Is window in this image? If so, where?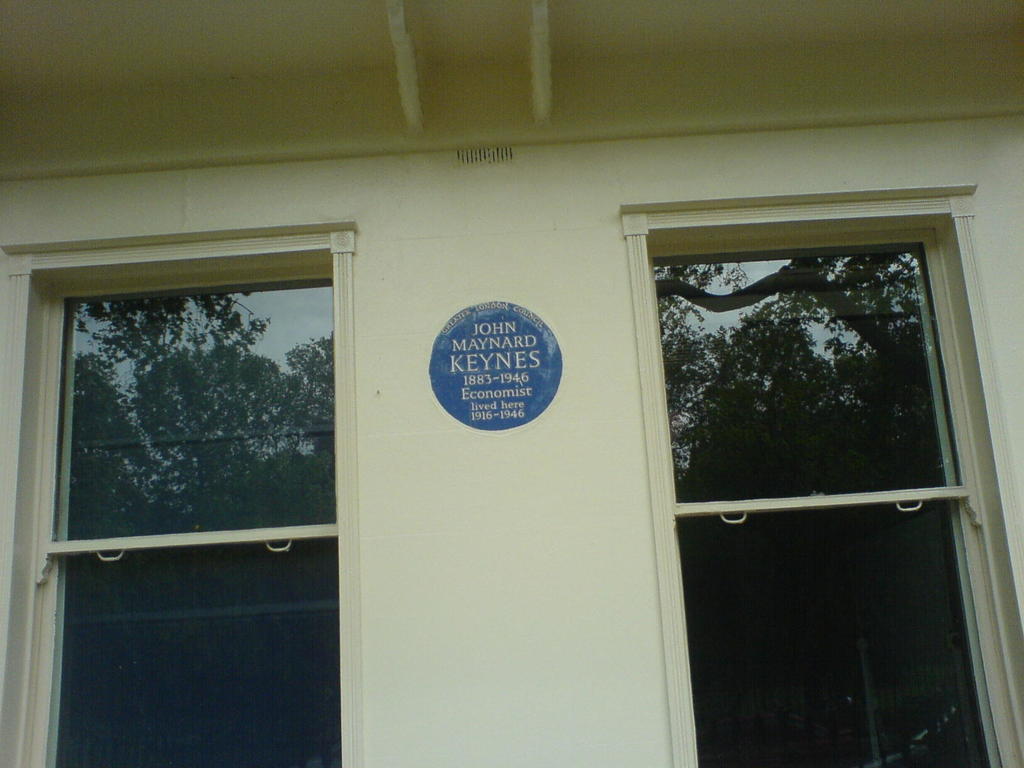
Yes, at [x1=621, y1=196, x2=1023, y2=764].
